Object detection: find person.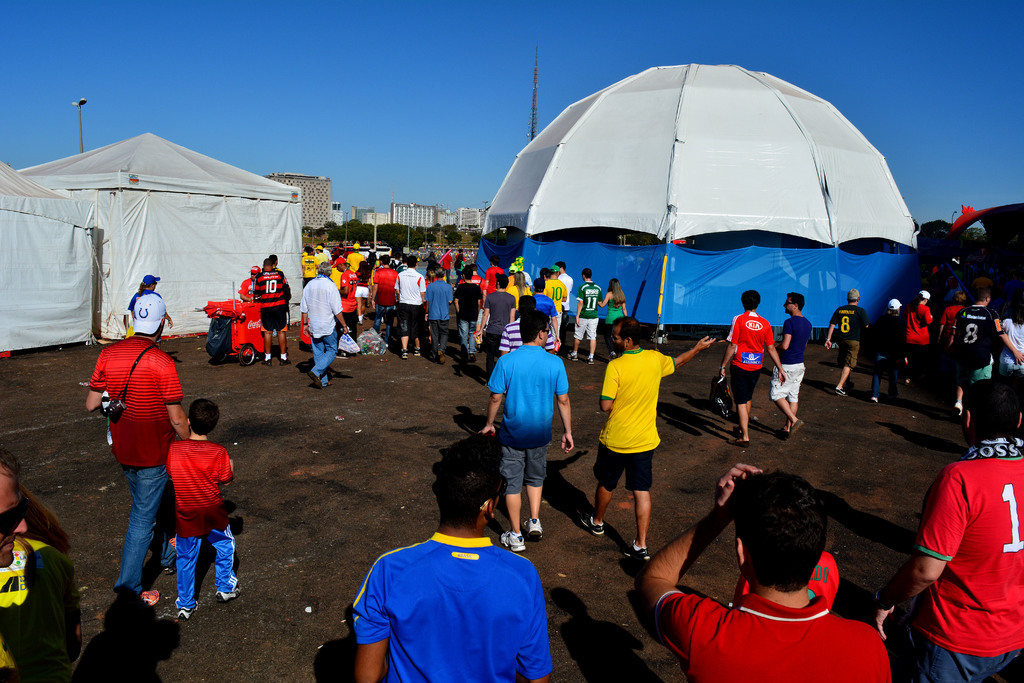
select_region(873, 298, 902, 413).
